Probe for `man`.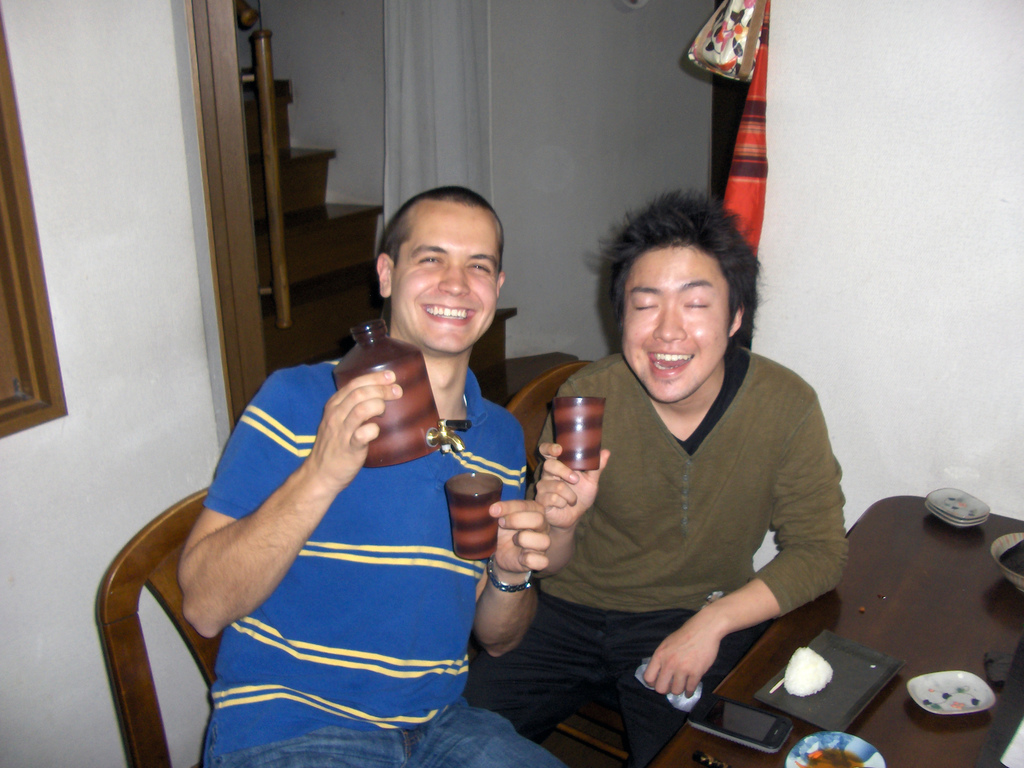
Probe result: pyautogui.locateOnScreen(173, 185, 574, 767).
